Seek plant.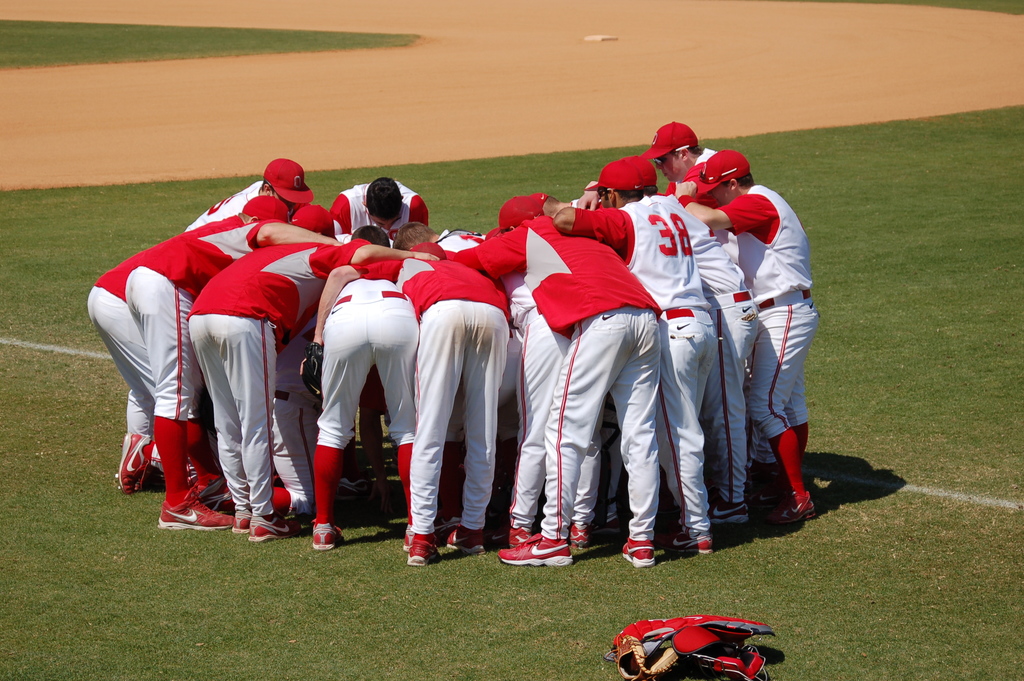
rect(0, 11, 424, 71).
